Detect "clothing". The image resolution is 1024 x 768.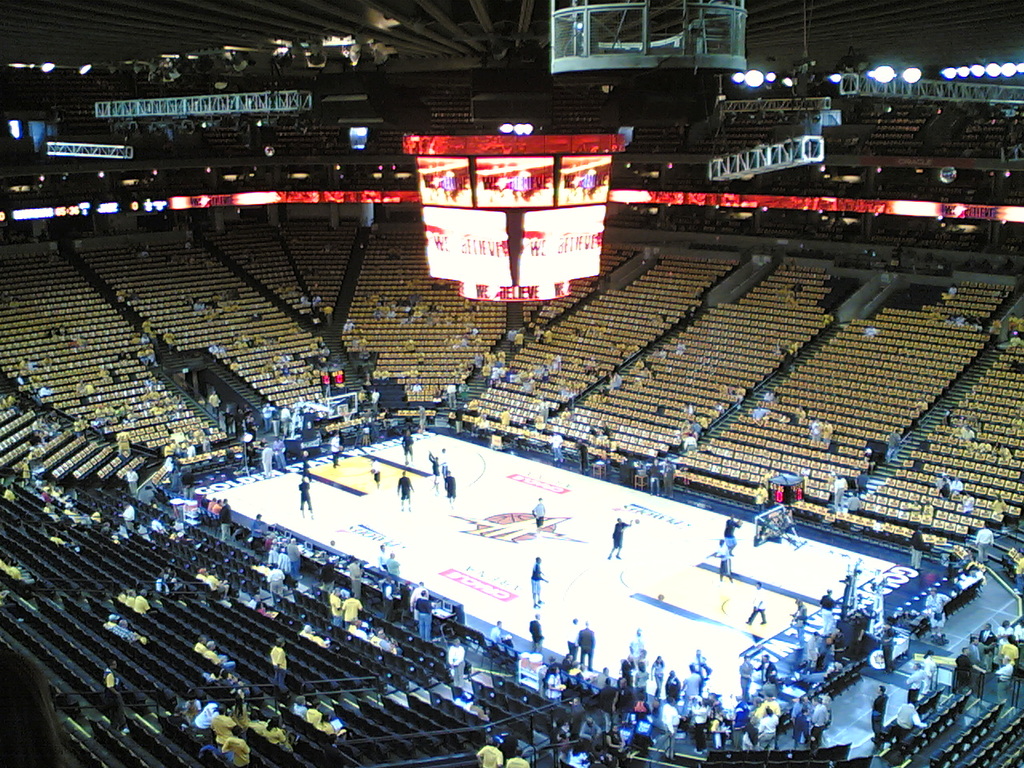
[122, 506, 139, 530].
